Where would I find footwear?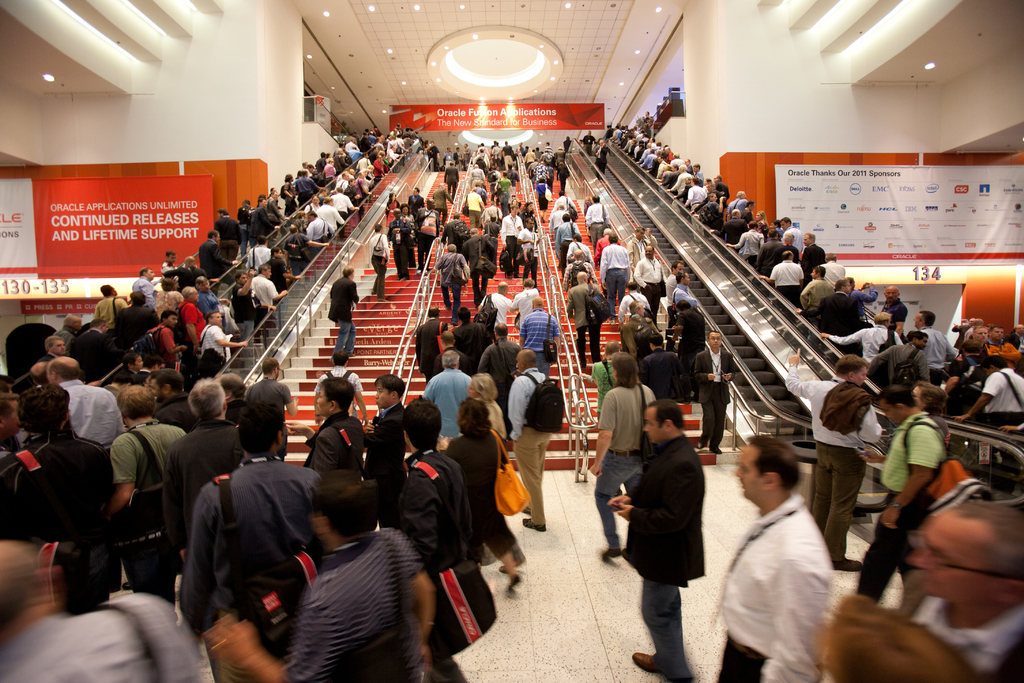
At <region>522, 517, 545, 530</region>.
